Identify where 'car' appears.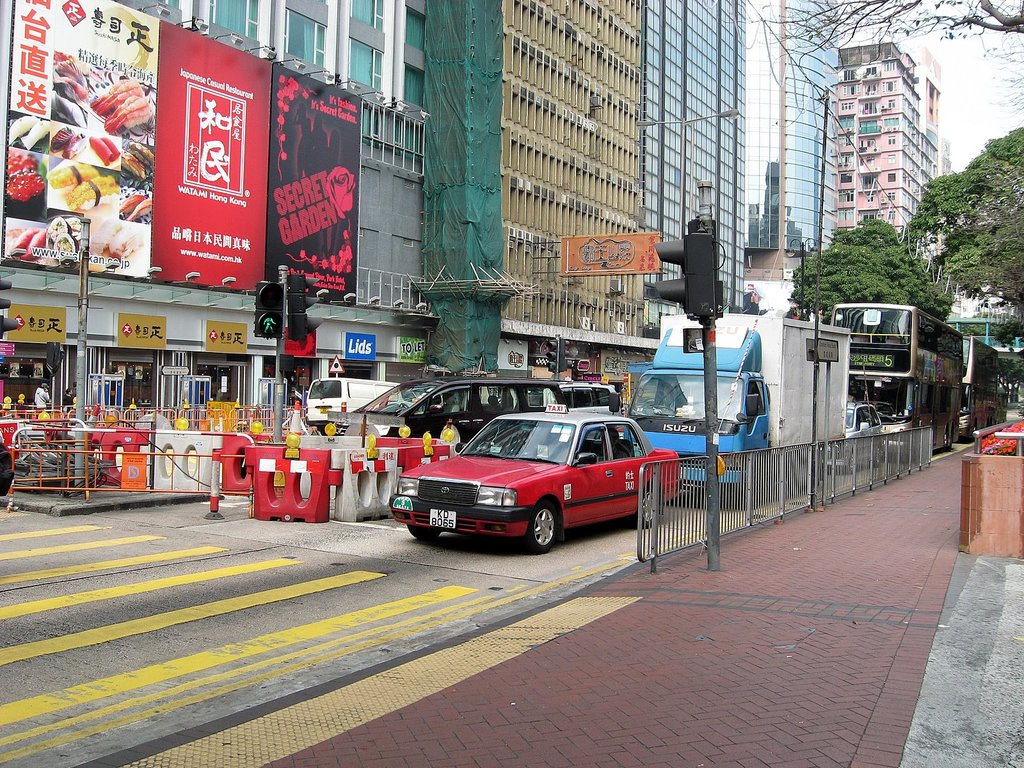
Appears at 391, 406, 687, 548.
